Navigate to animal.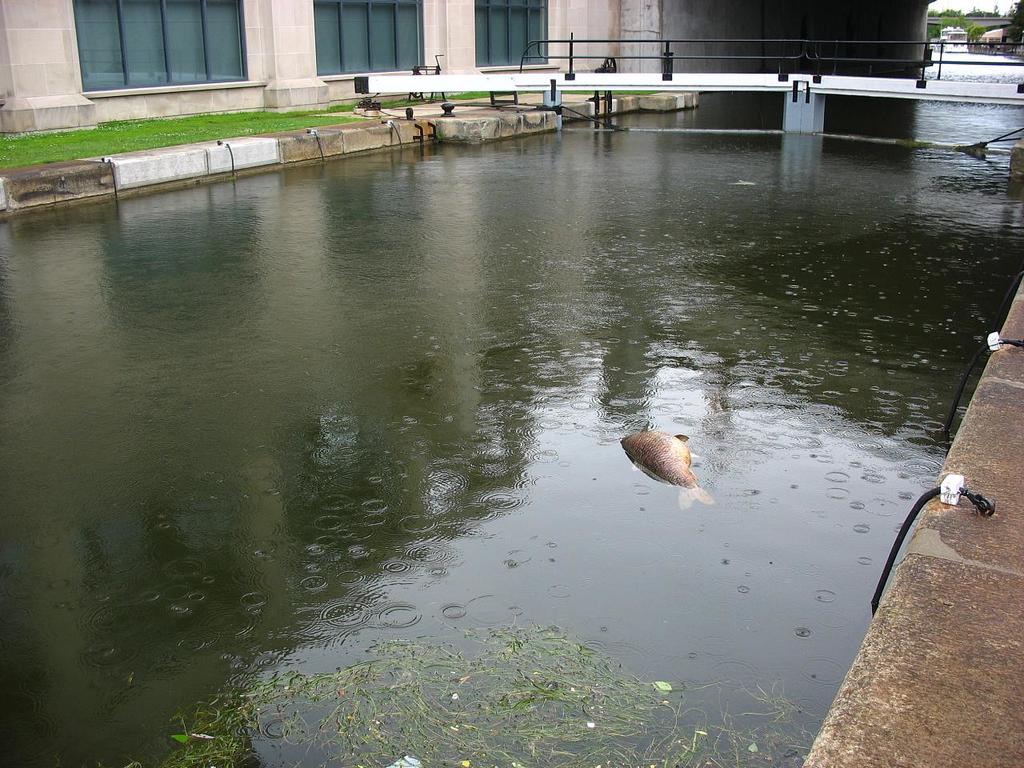
Navigation target: select_region(621, 423, 717, 513).
